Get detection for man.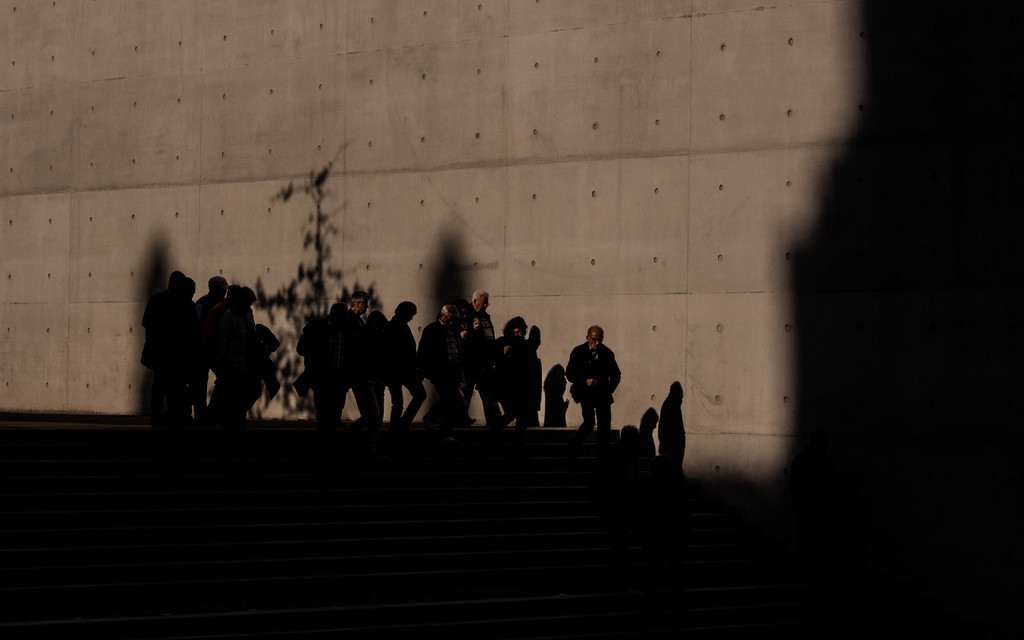
Detection: {"left": 561, "top": 328, "right": 623, "bottom": 444}.
